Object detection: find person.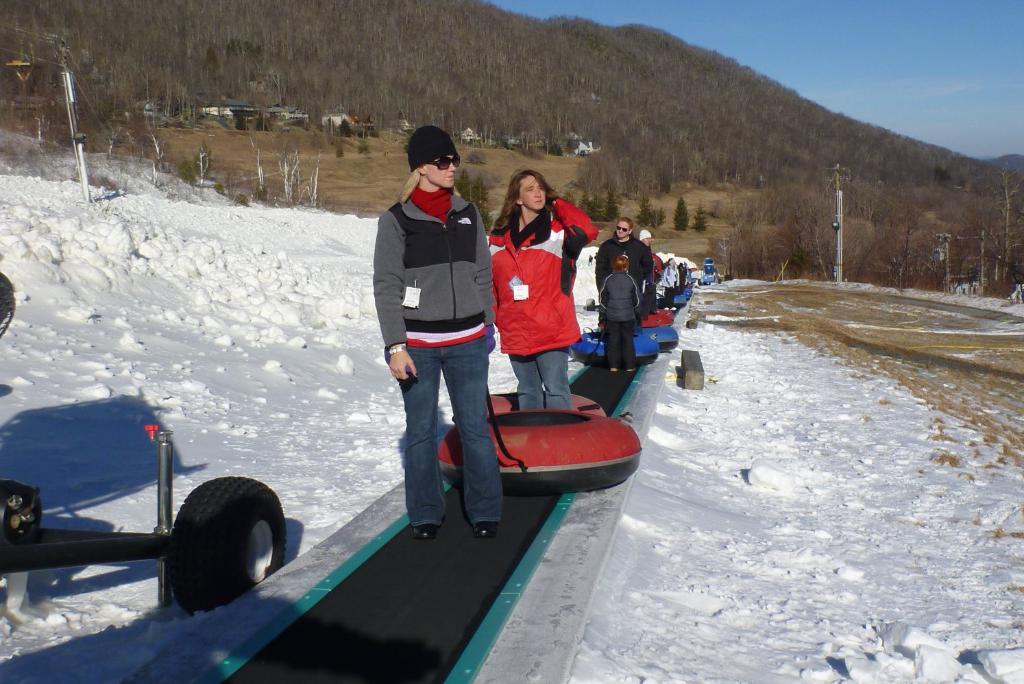
[left=374, top=124, right=495, bottom=538].
